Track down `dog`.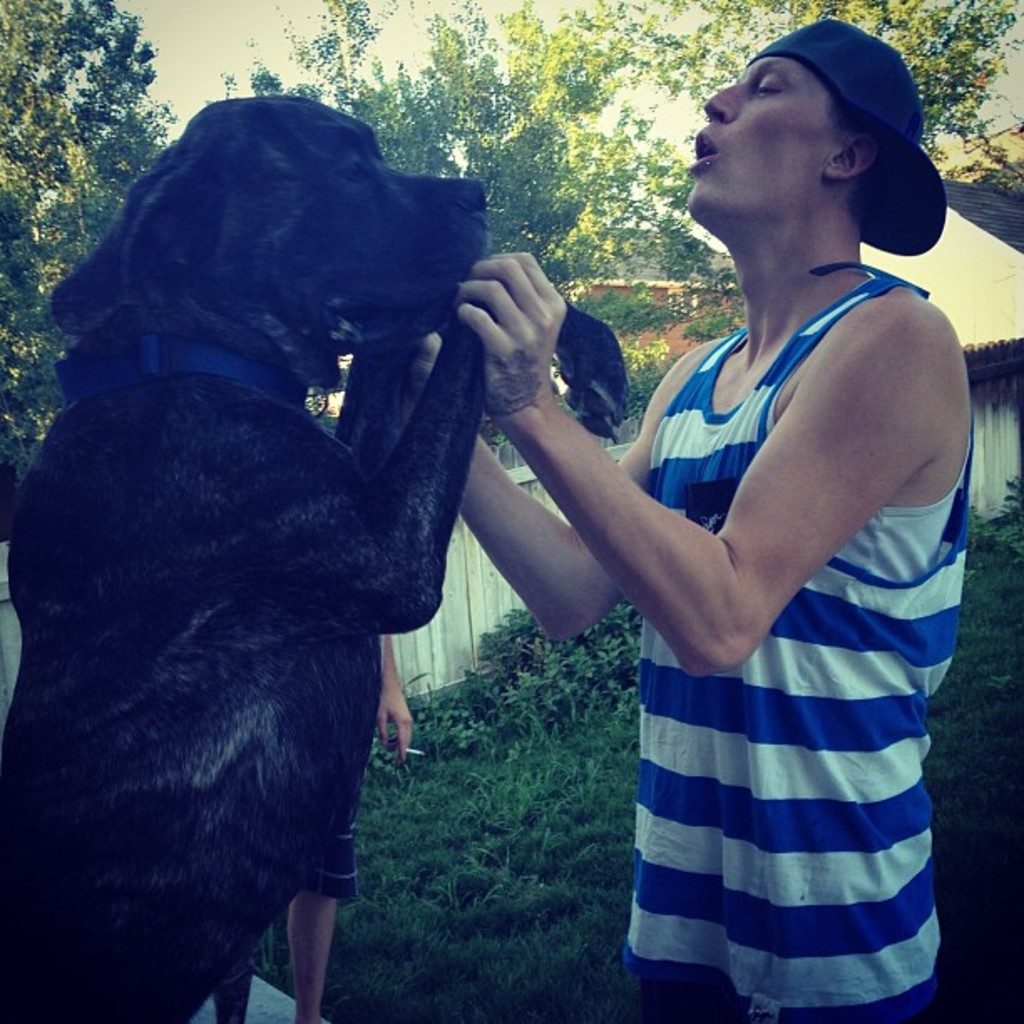
Tracked to detection(0, 92, 629, 1022).
